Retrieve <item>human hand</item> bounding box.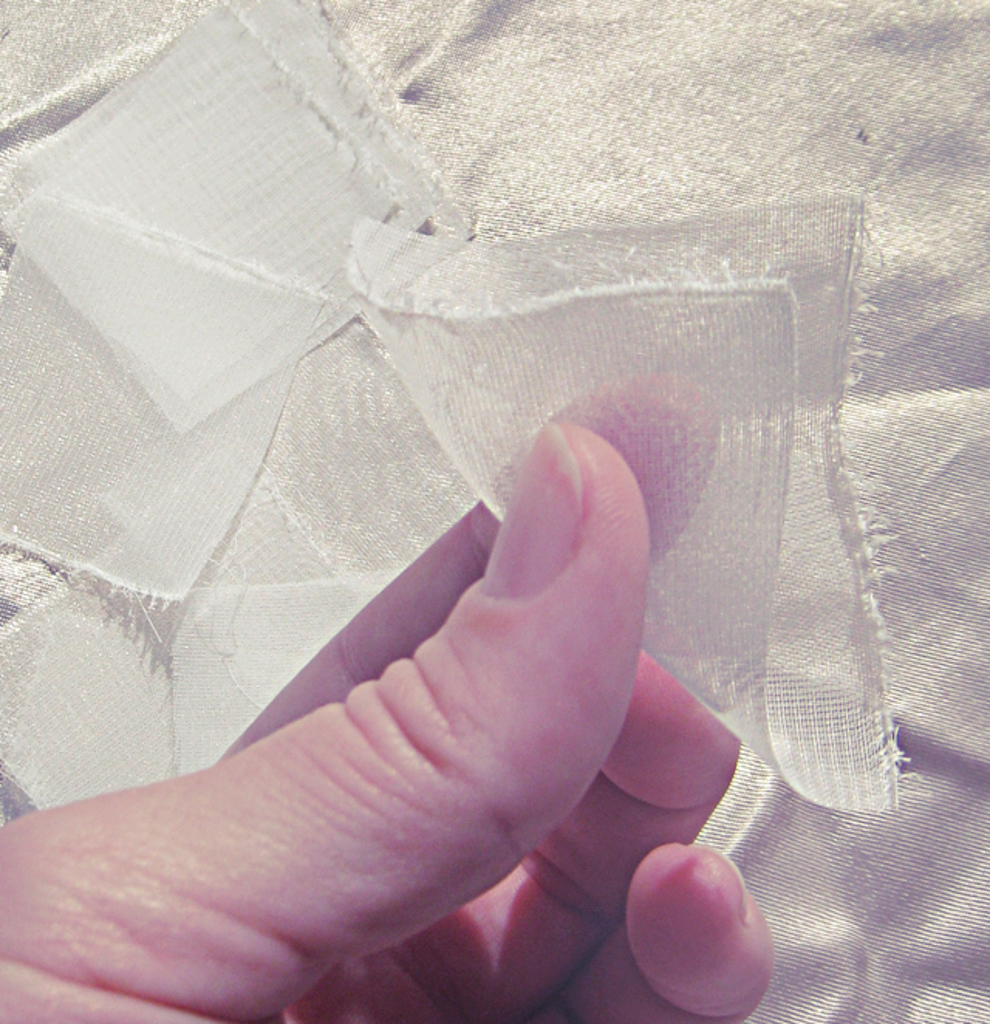
Bounding box: [x1=63, y1=425, x2=770, y2=1019].
